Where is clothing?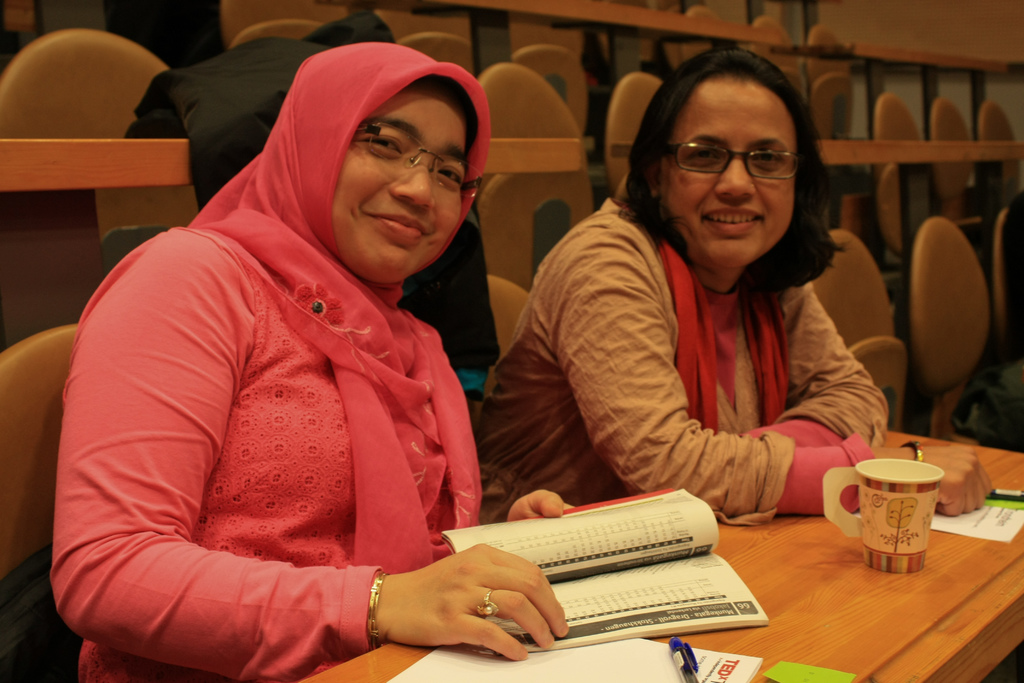
468/186/893/539.
